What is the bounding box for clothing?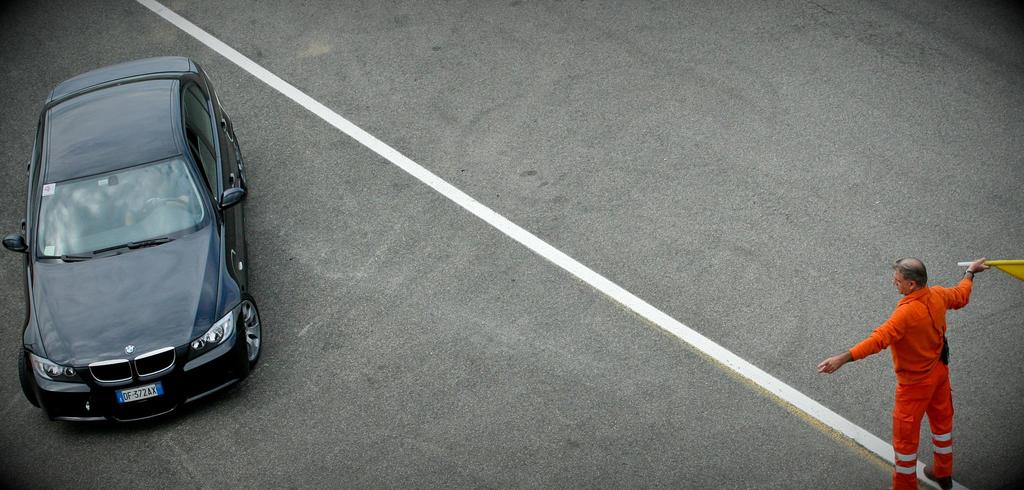
bbox=(861, 272, 984, 464).
